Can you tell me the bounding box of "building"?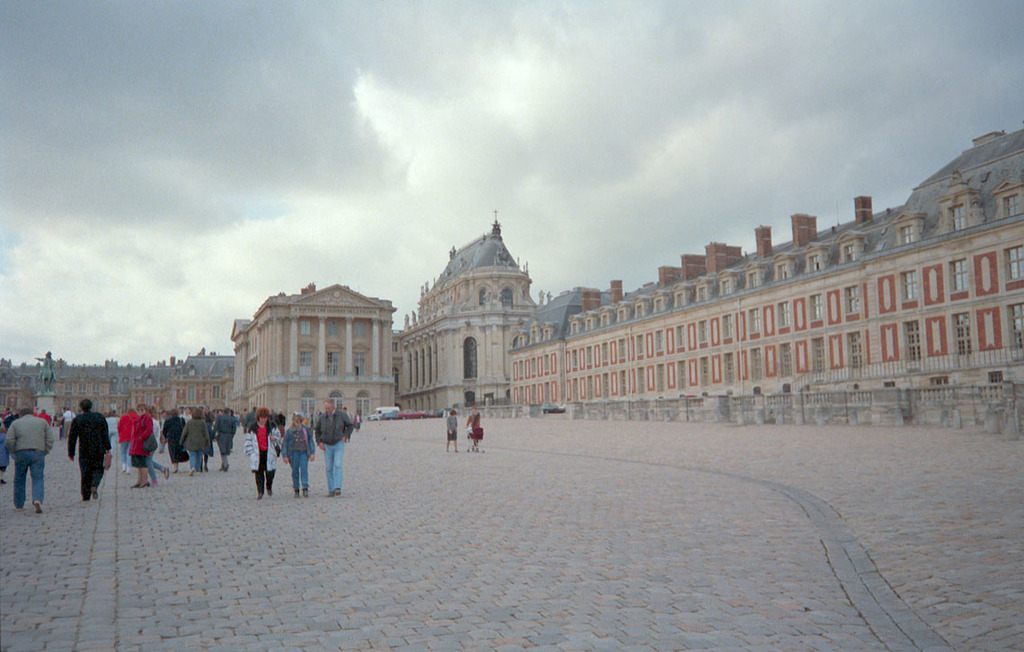
0, 348, 233, 415.
